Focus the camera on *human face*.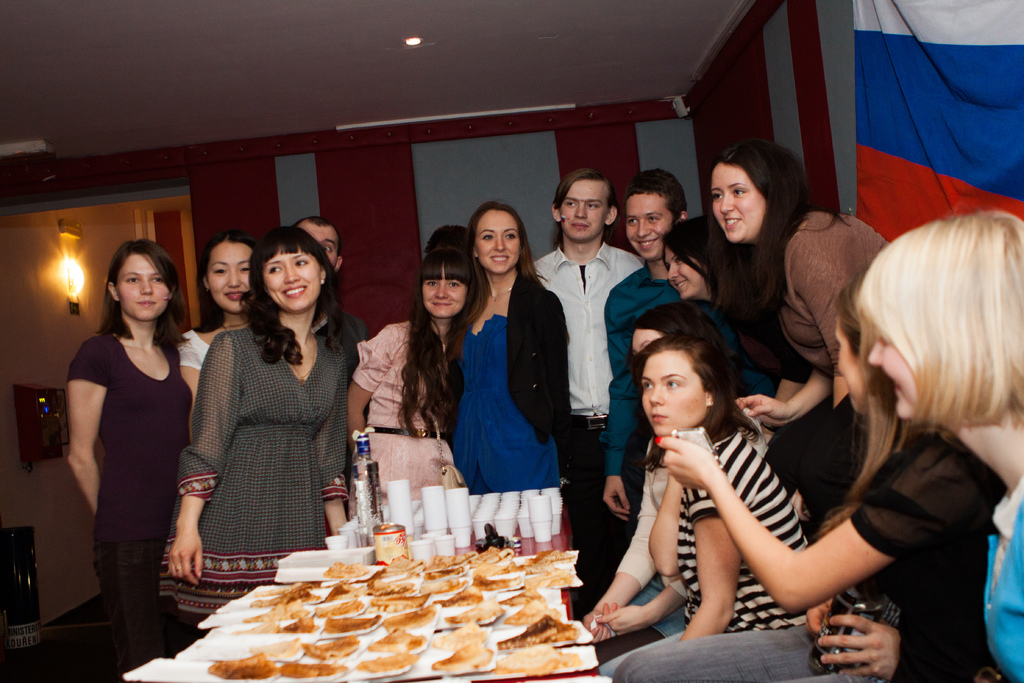
Focus region: detection(712, 165, 765, 244).
